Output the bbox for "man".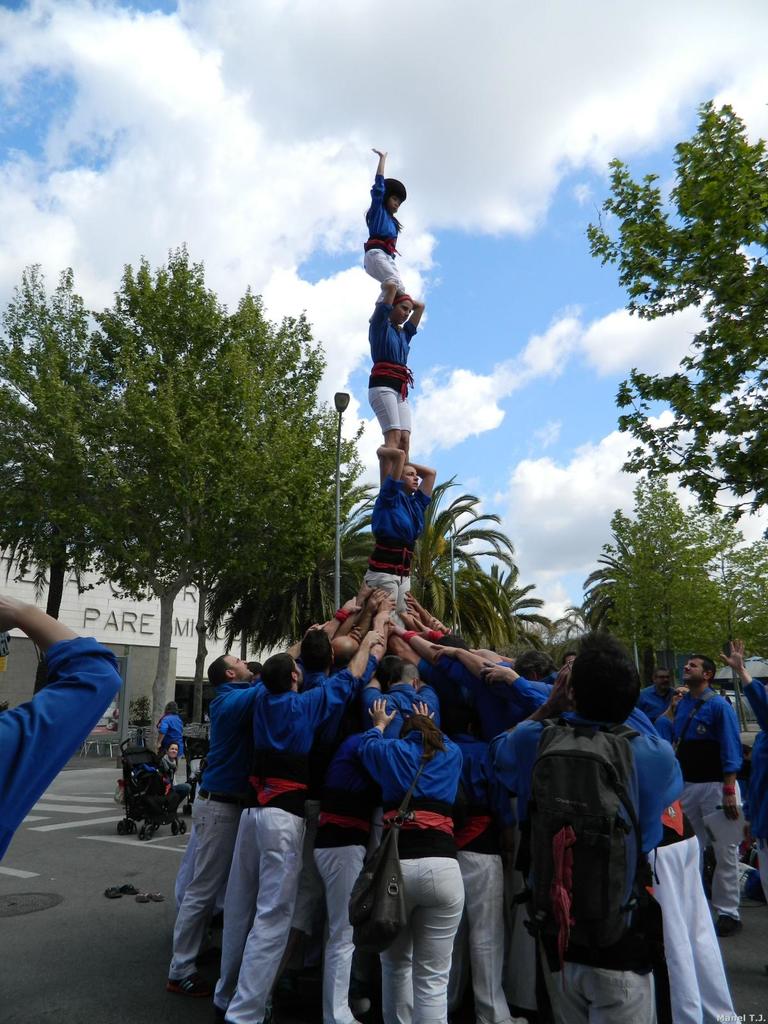
<box>358,644,444,746</box>.
